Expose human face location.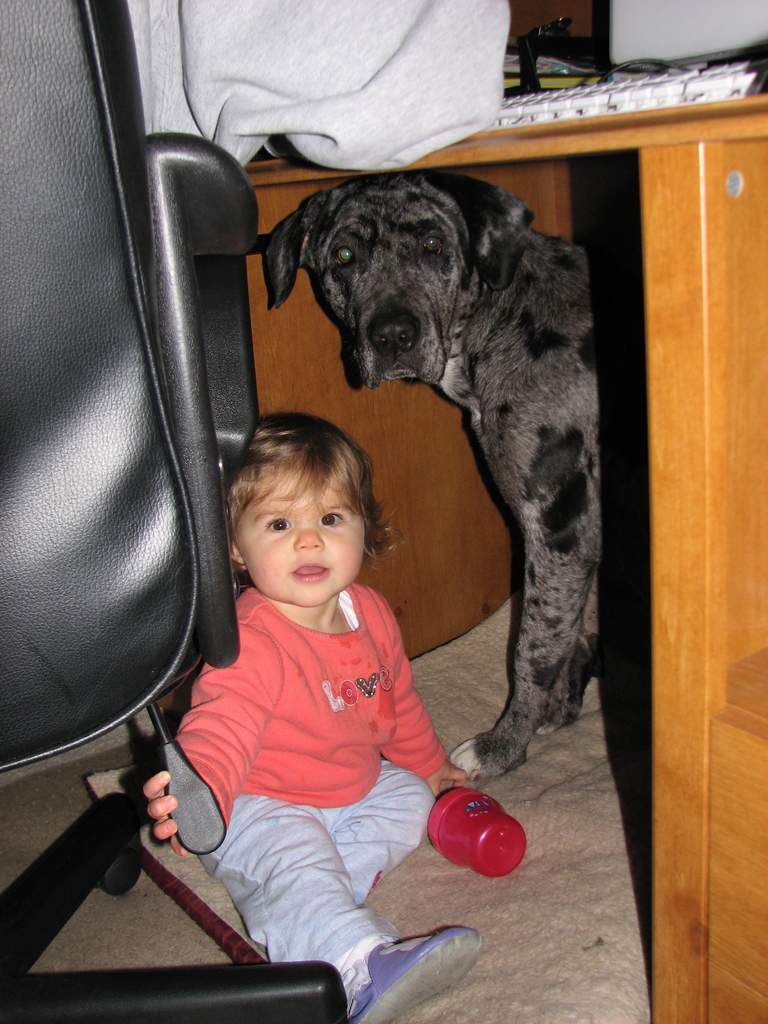
Exposed at bbox=[233, 466, 366, 606].
